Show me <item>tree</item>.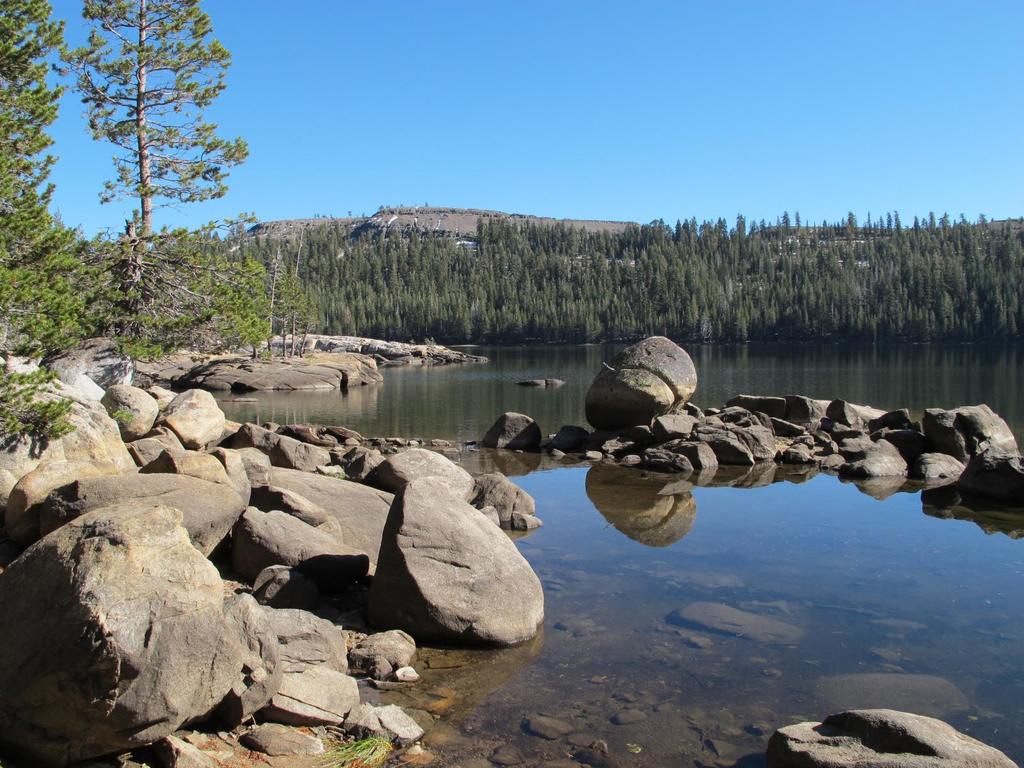
<item>tree</item> is here: pyautogui.locateOnScreen(277, 233, 298, 361).
